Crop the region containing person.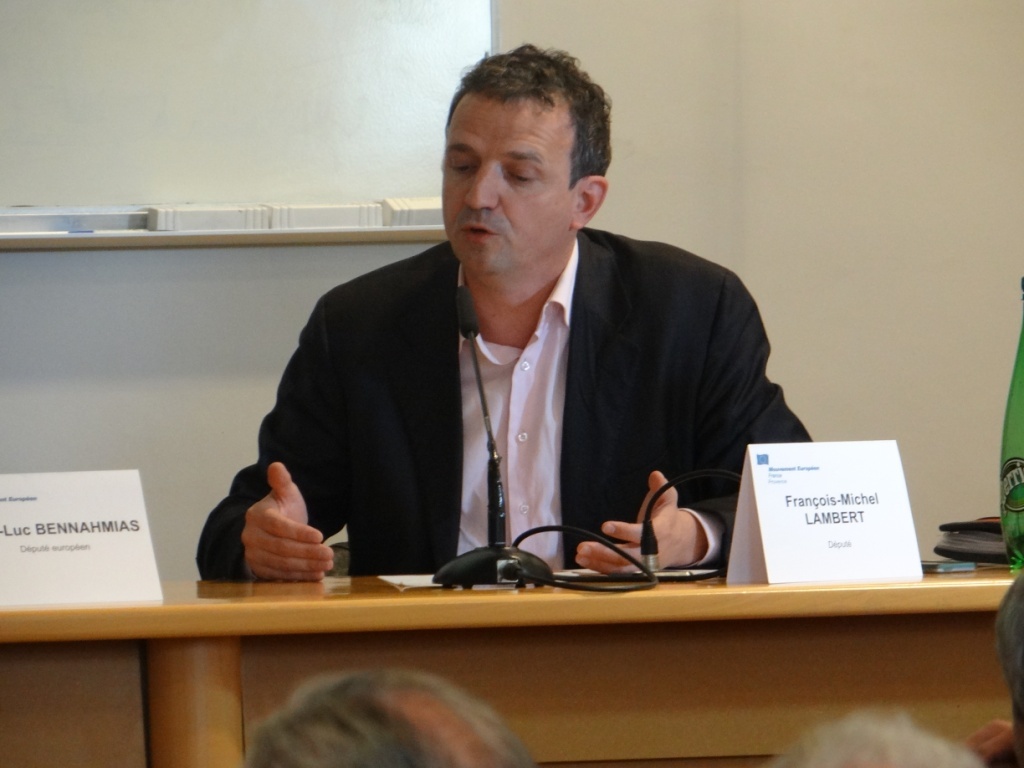
Crop region: <region>247, 669, 529, 767</region>.
